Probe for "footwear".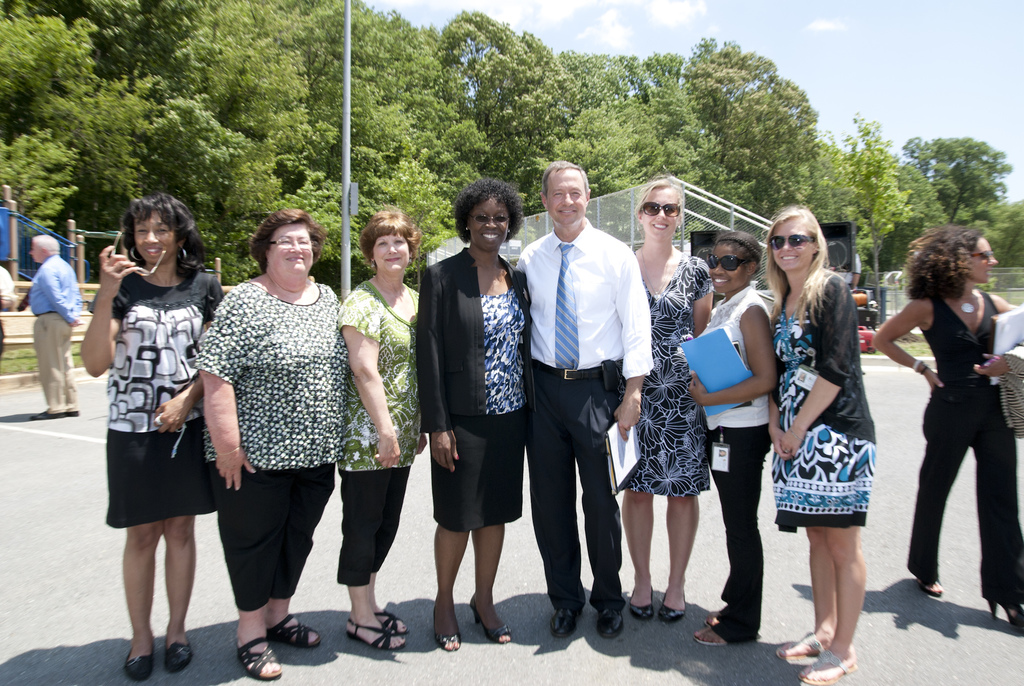
Probe result: Rect(665, 586, 683, 625).
